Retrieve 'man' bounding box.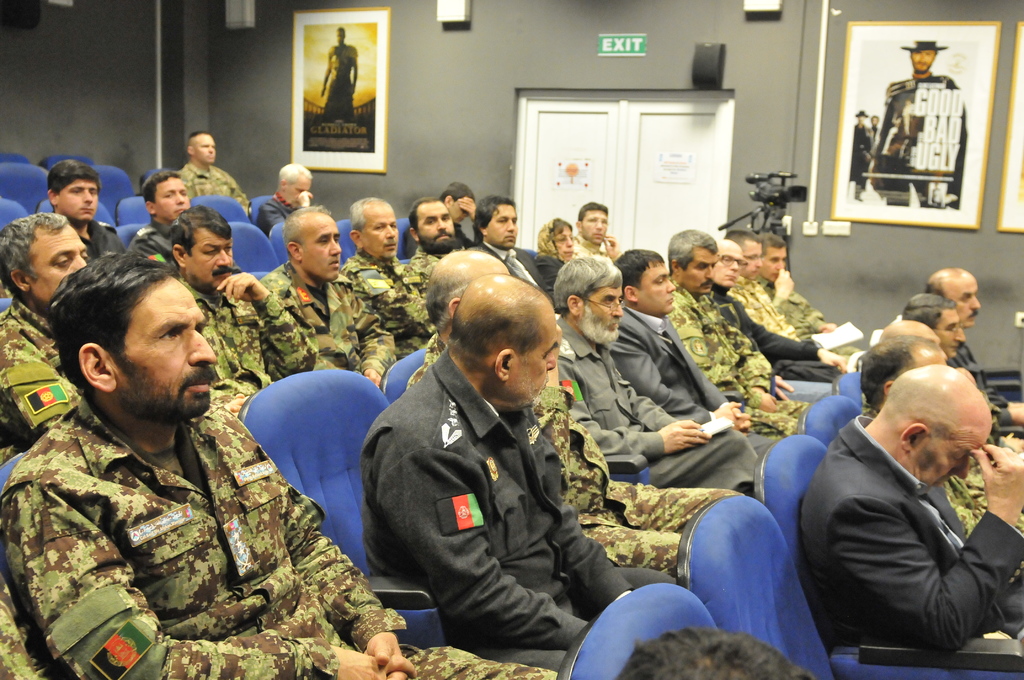
Bounding box: bbox=[344, 198, 430, 353].
